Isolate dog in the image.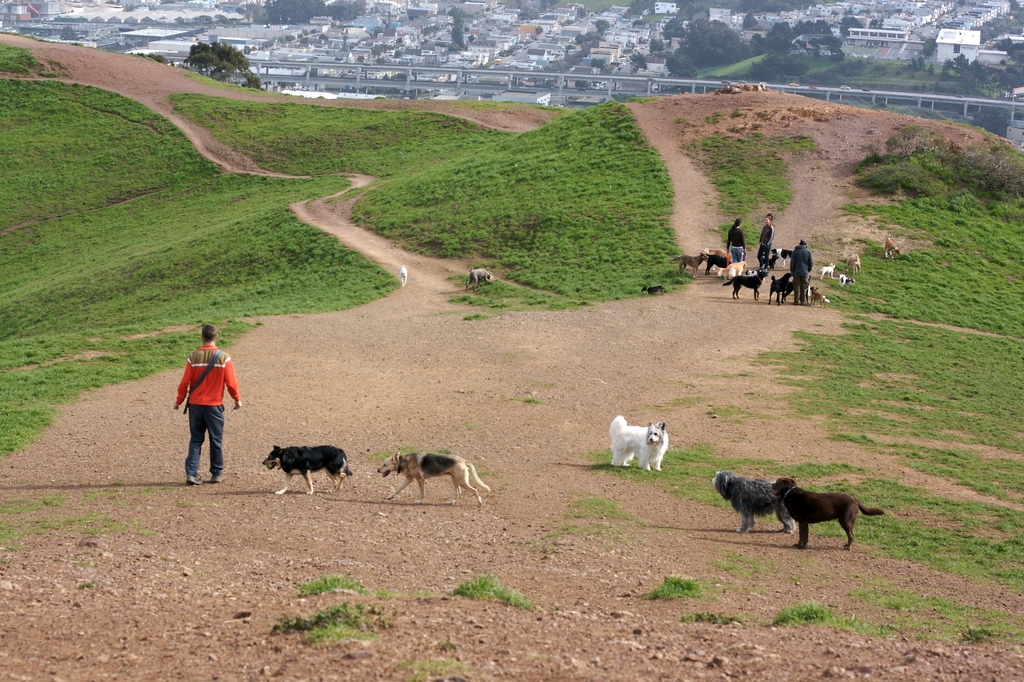
Isolated region: [400,264,405,286].
